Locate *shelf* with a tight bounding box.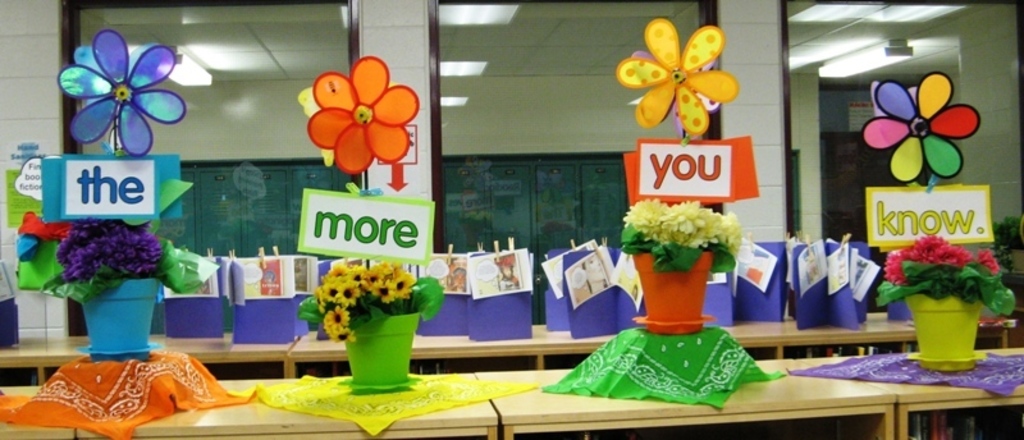
crop(285, 316, 1023, 377).
